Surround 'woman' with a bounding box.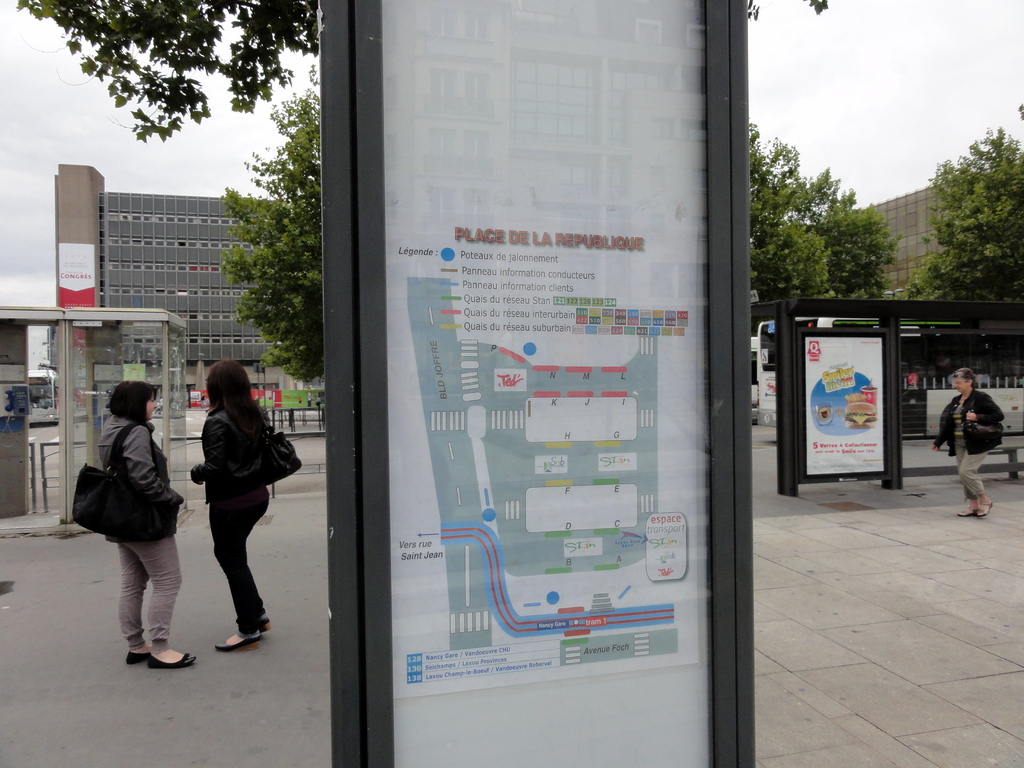
detection(932, 367, 1005, 520).
